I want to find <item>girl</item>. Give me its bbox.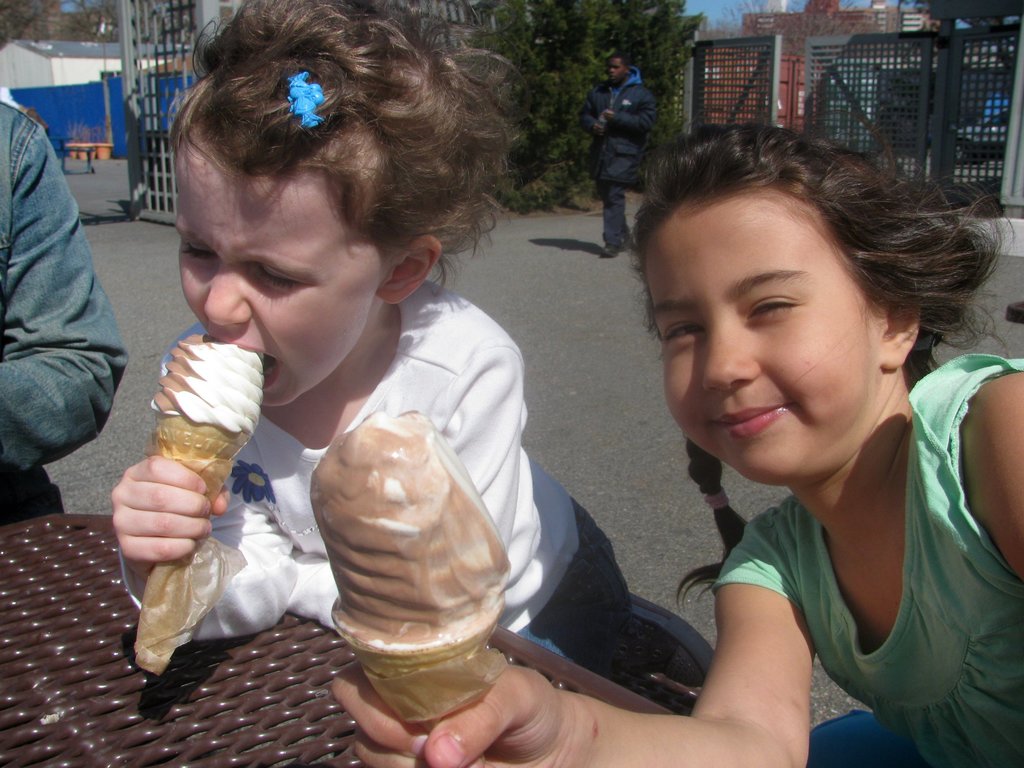
bbox=(330, 120, 1023, 767).
